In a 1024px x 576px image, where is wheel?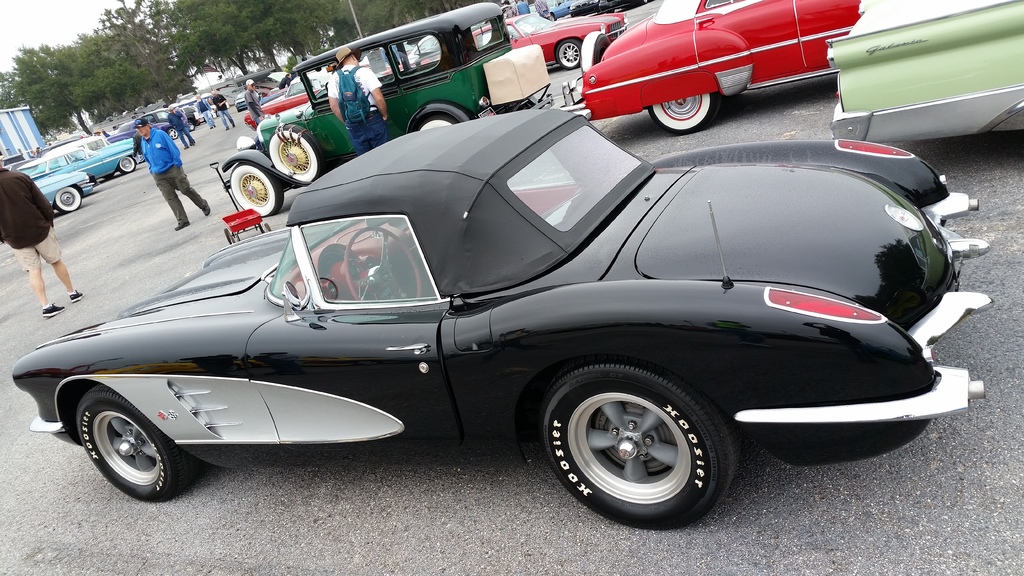
101, 170, 114, 180.
